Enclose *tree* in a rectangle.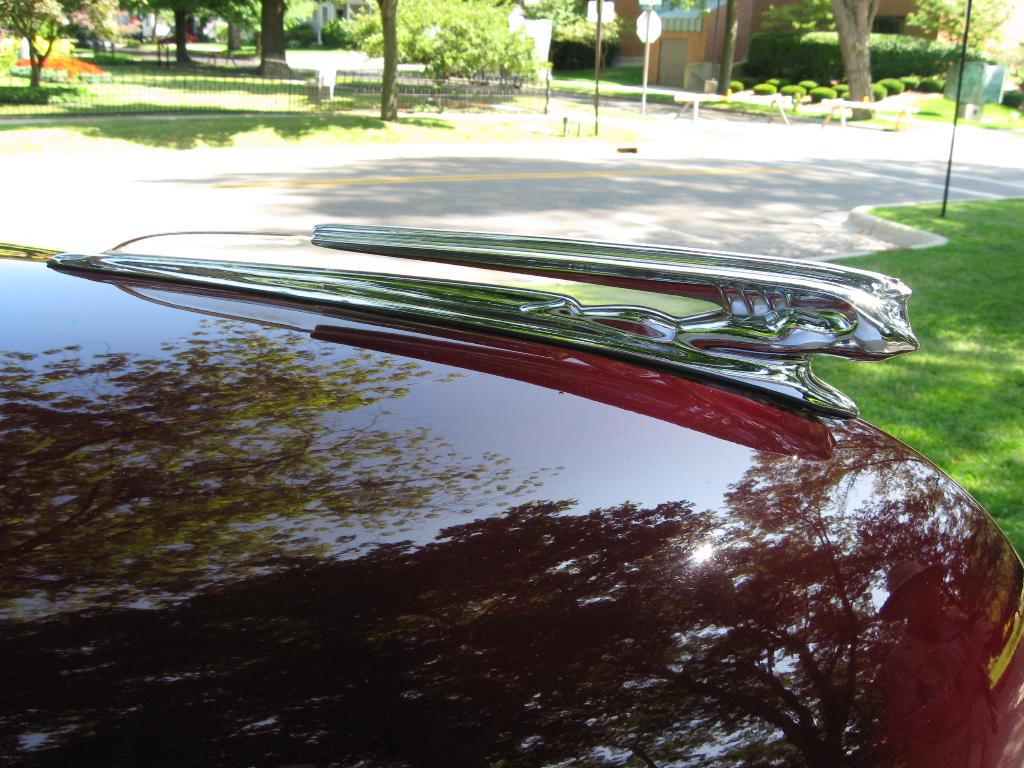
[x1=0, y1=0, x2=122, y2=93].
